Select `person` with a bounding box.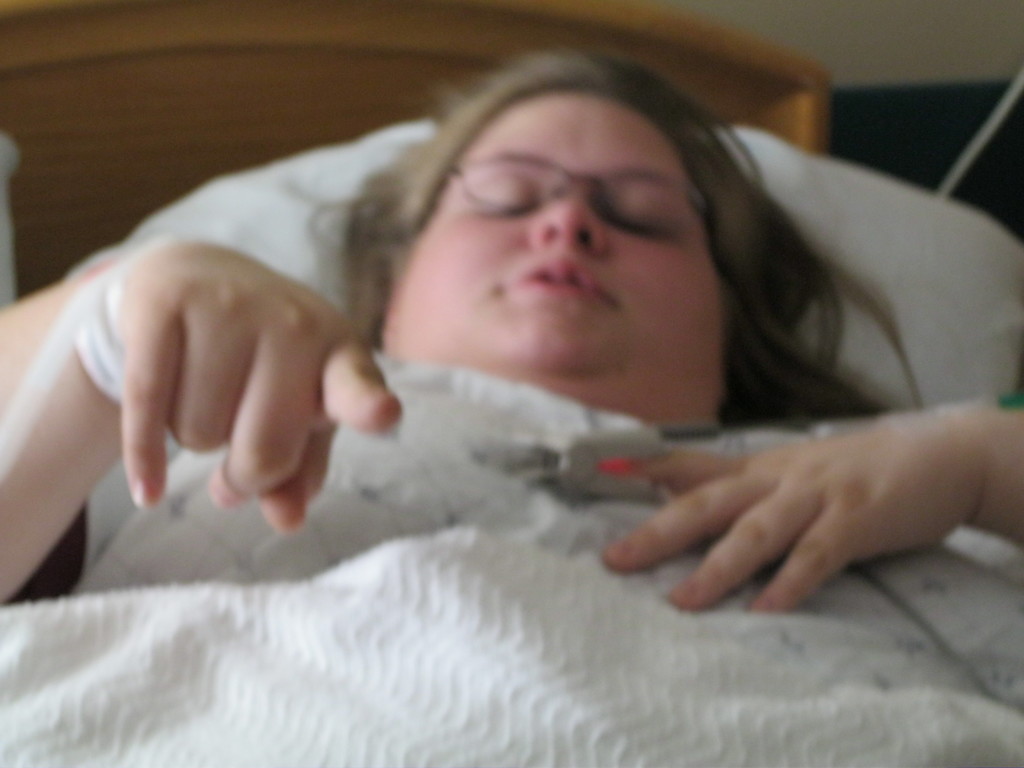
x1=52 y1=50 x2=1000 y2=687.
